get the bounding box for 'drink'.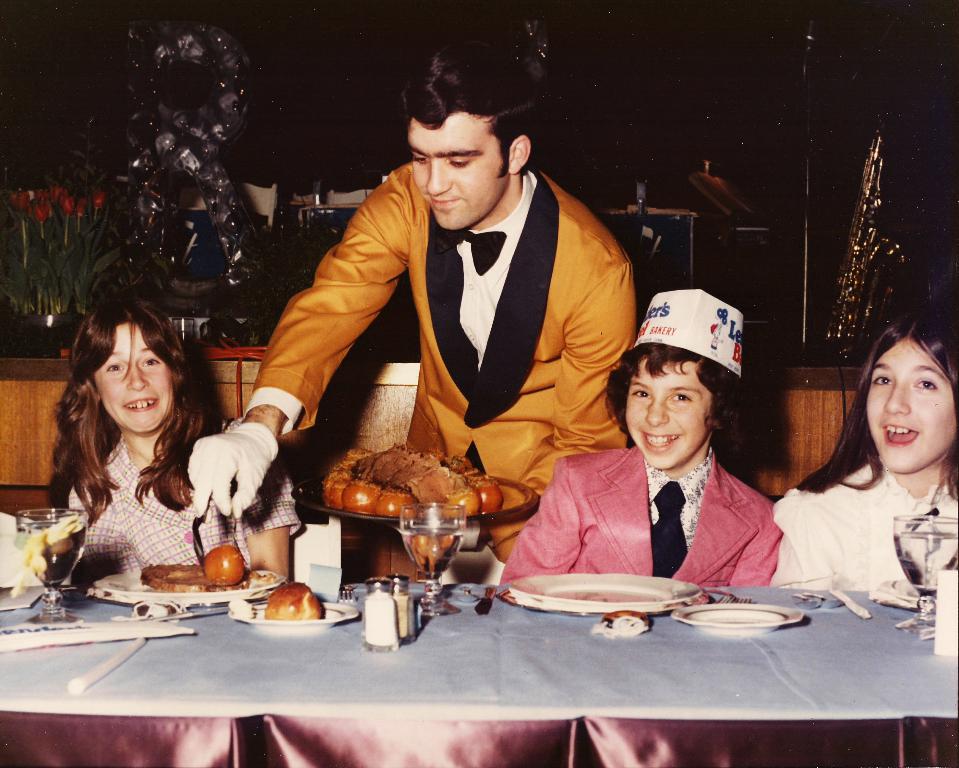
[15, 519, 91, 589].
